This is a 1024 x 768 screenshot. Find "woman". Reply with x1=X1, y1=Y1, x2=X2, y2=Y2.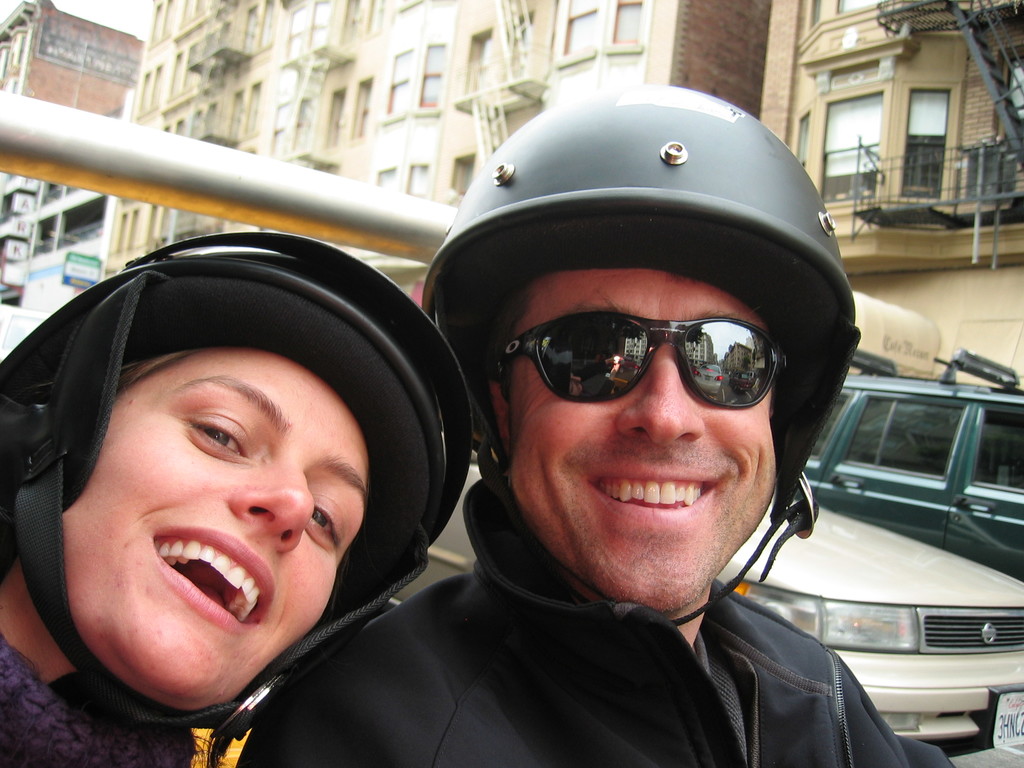
x1=0, y1=196, x2=497, y2=767.
